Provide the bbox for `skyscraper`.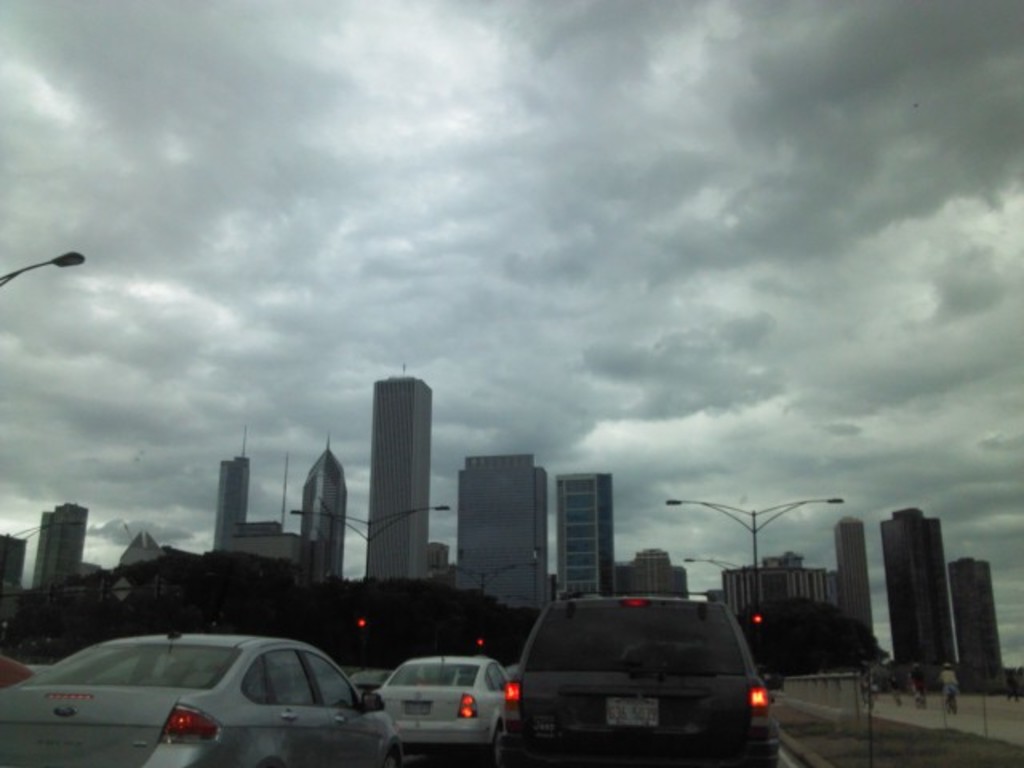
bbox(213, 453, 251, 555).
